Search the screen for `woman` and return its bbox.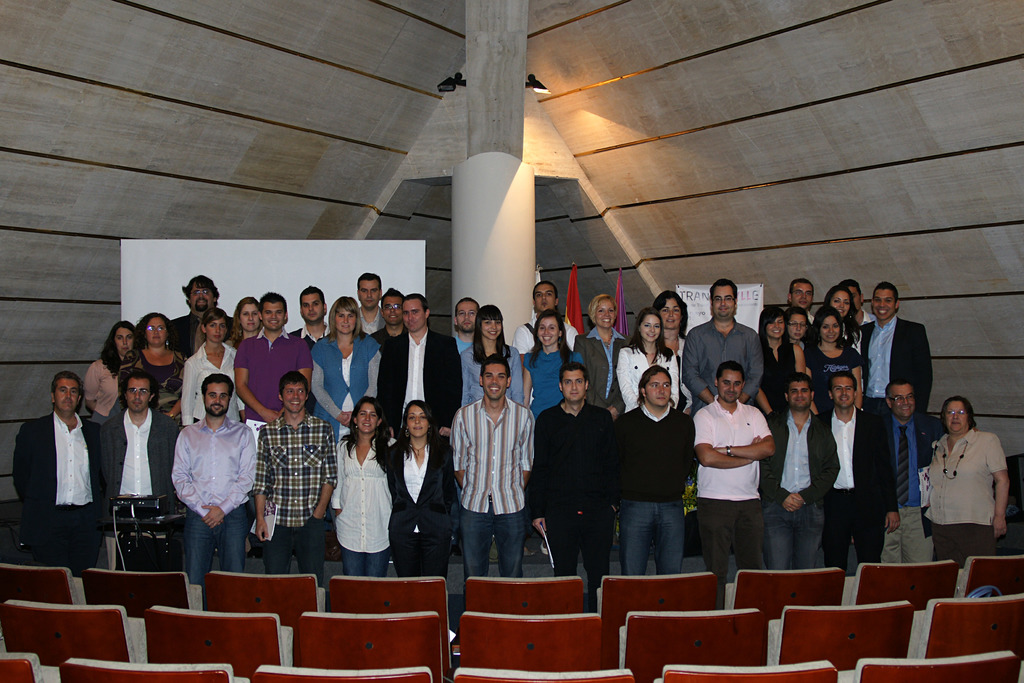
Found: crop(822, 284, 865, 353).
